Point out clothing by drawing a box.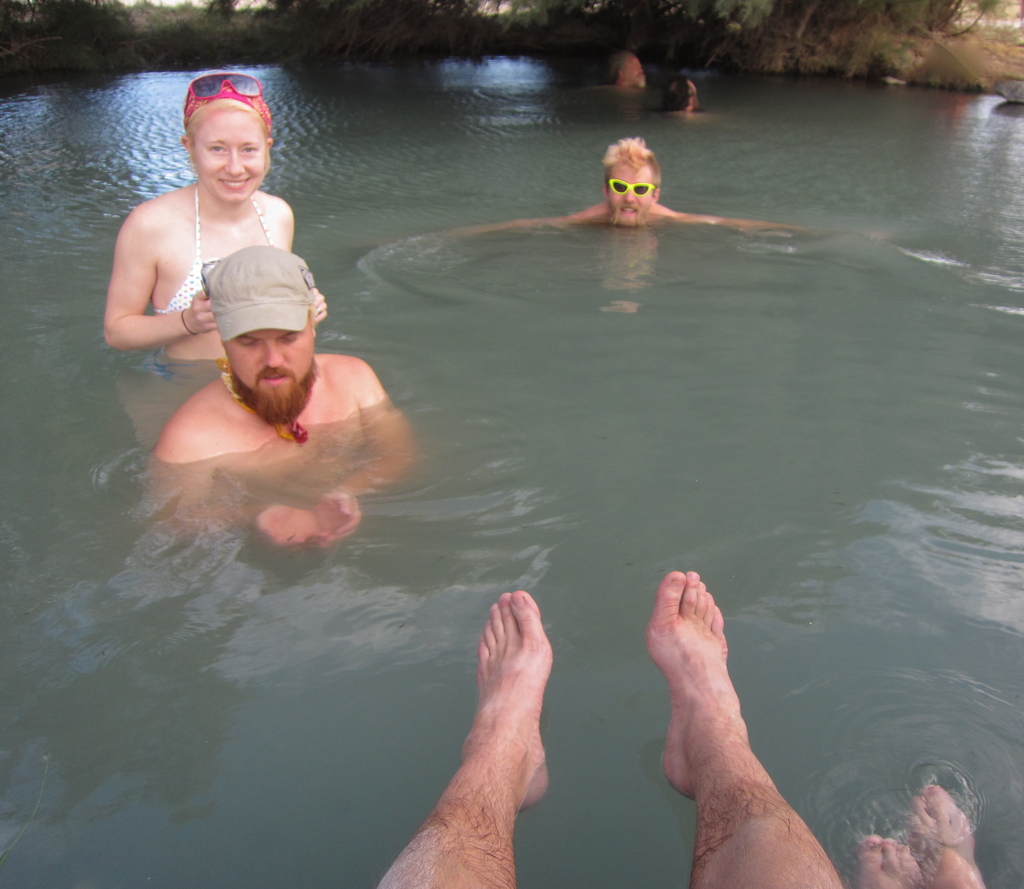
BBox(141, 183, 277, 317).
